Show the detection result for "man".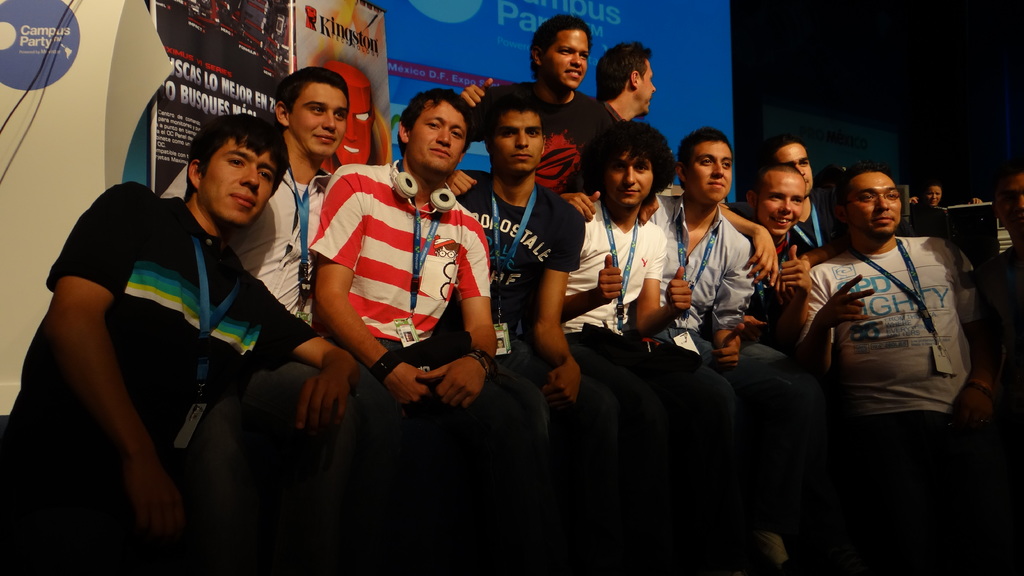
select_region(230, 63, 346, 327).
